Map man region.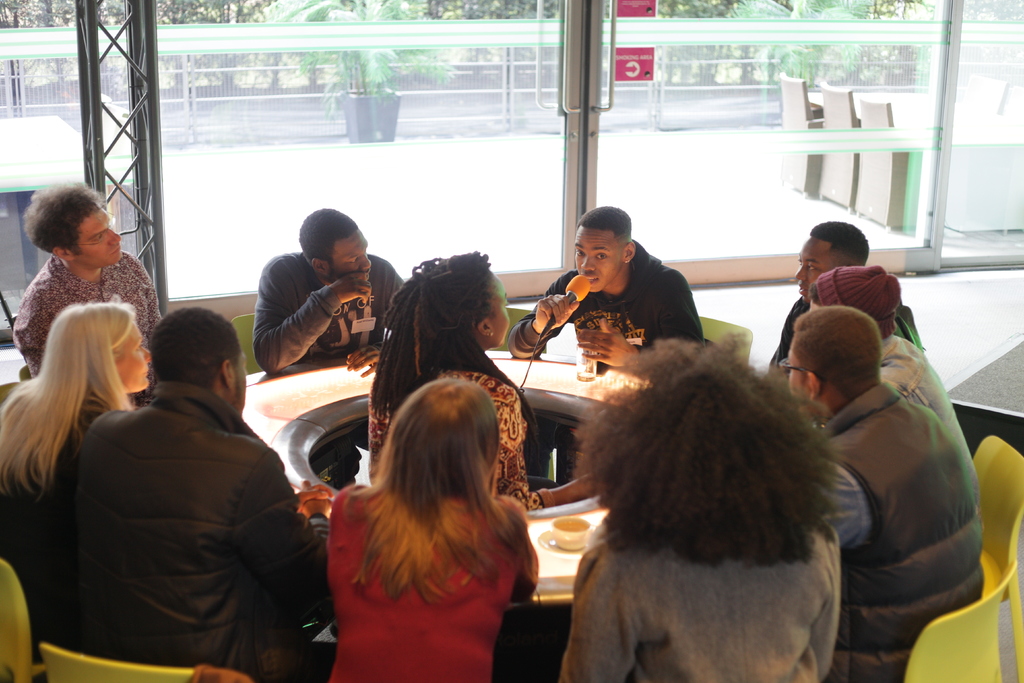
Mapped to left=46, top=281, right=320, bottom=678.
